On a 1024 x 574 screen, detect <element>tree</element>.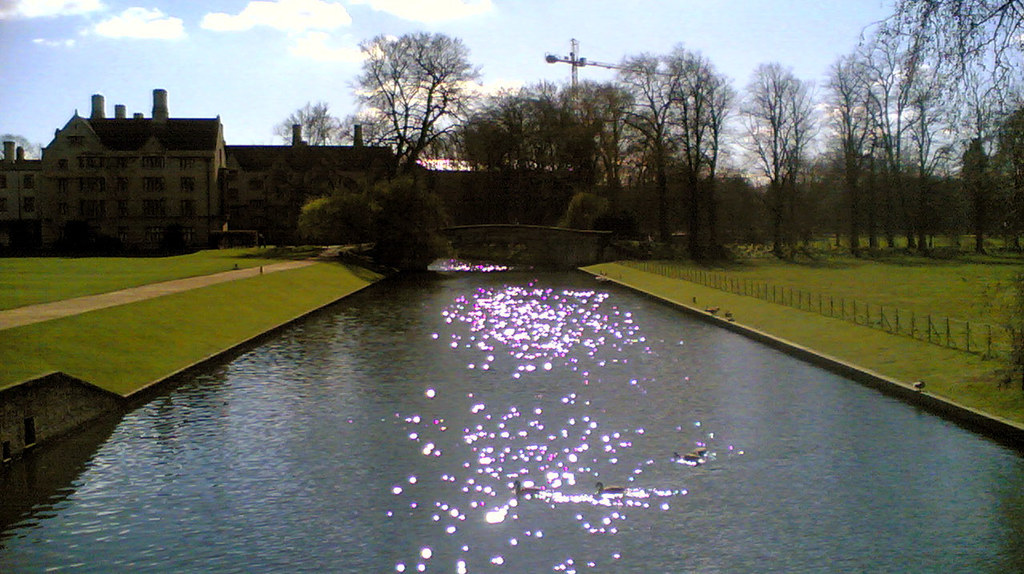
box=[454, 86, 635, 258].
